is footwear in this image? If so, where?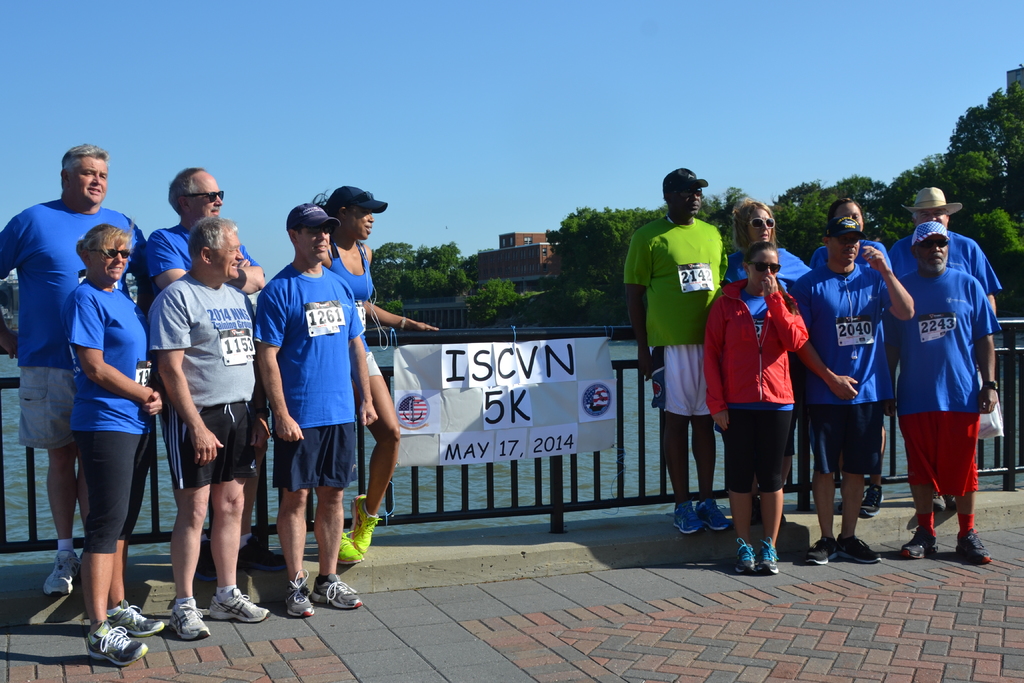
Yes, at (84, 622, 148, 668).
